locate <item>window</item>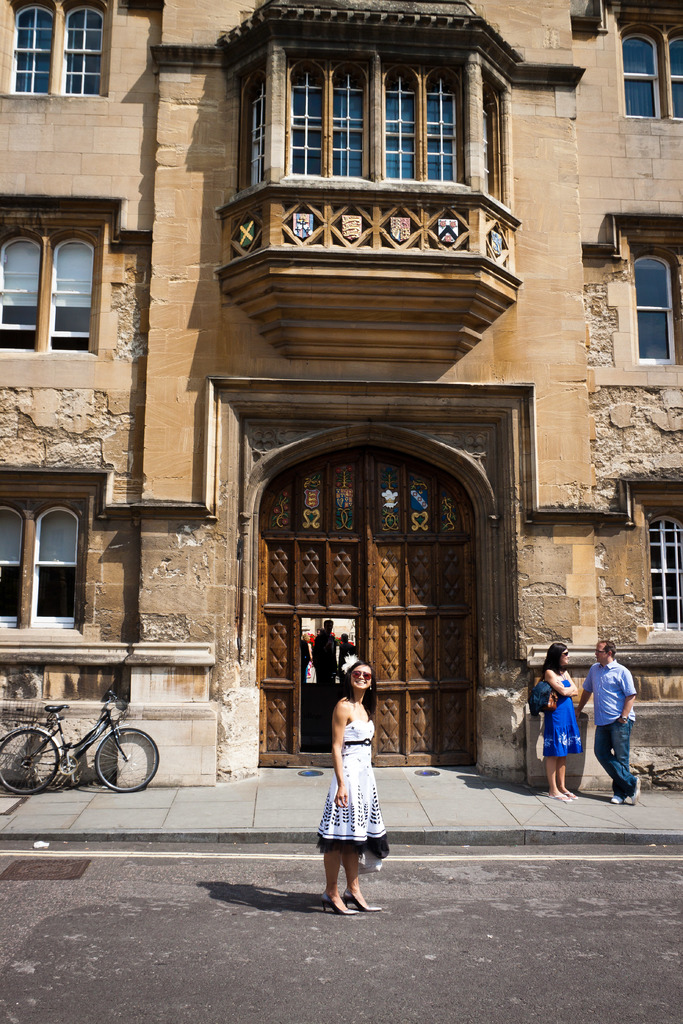
locate(17, 175, 124, 350)
